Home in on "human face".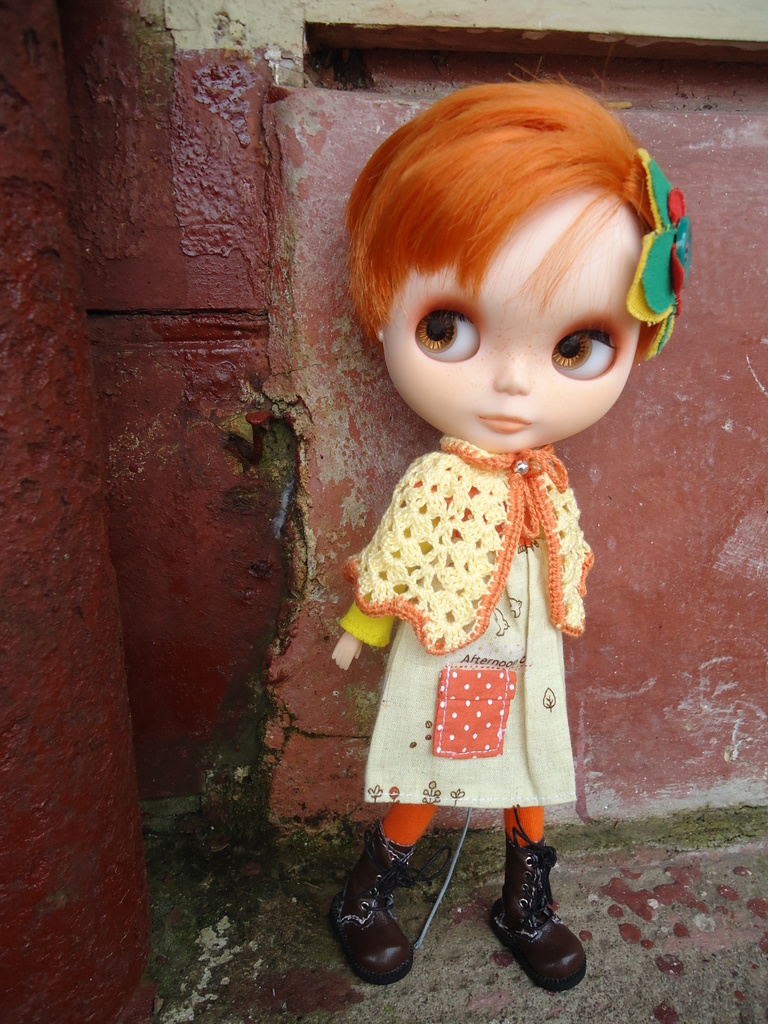
Homed in at (387,186,648,455).
